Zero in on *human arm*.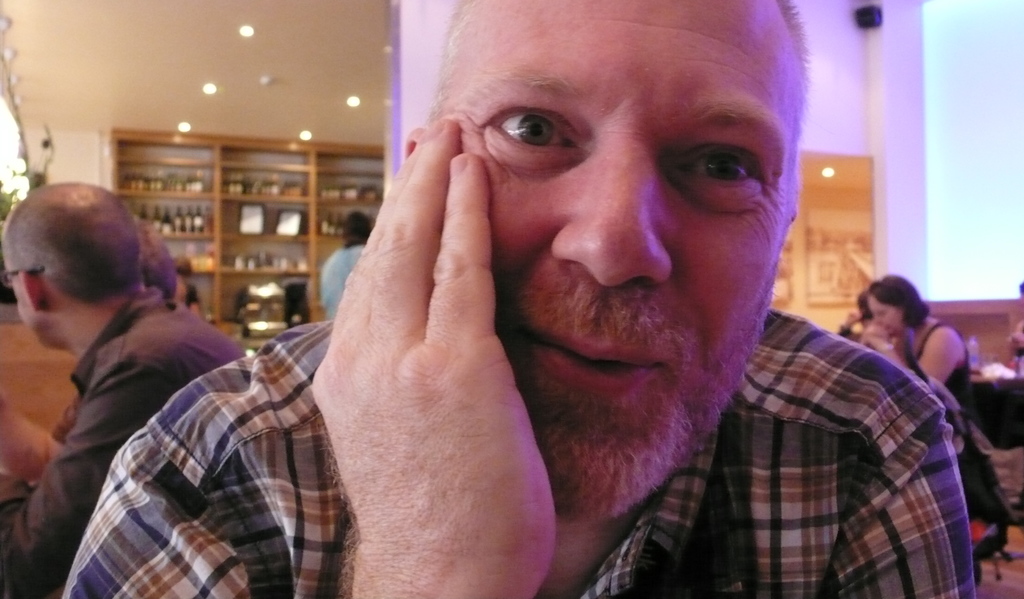
Zeroed in: <bbox>863, 325, 965, 383</bbox>.
